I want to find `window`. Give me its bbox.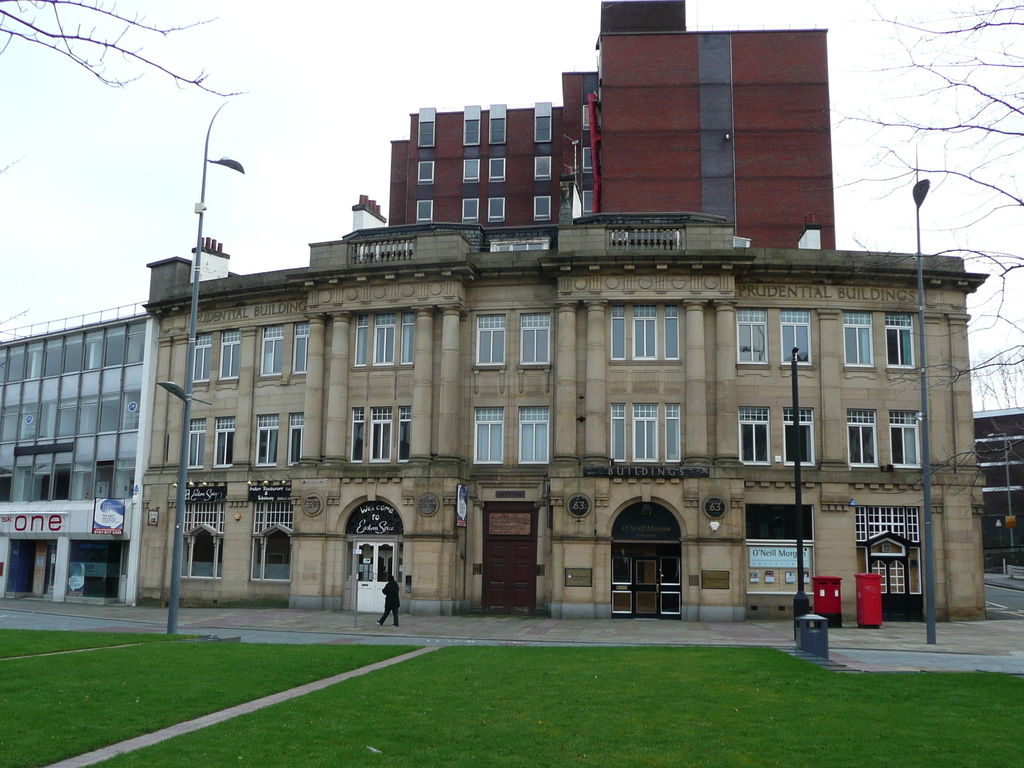
[608, 301, 624, 364].
